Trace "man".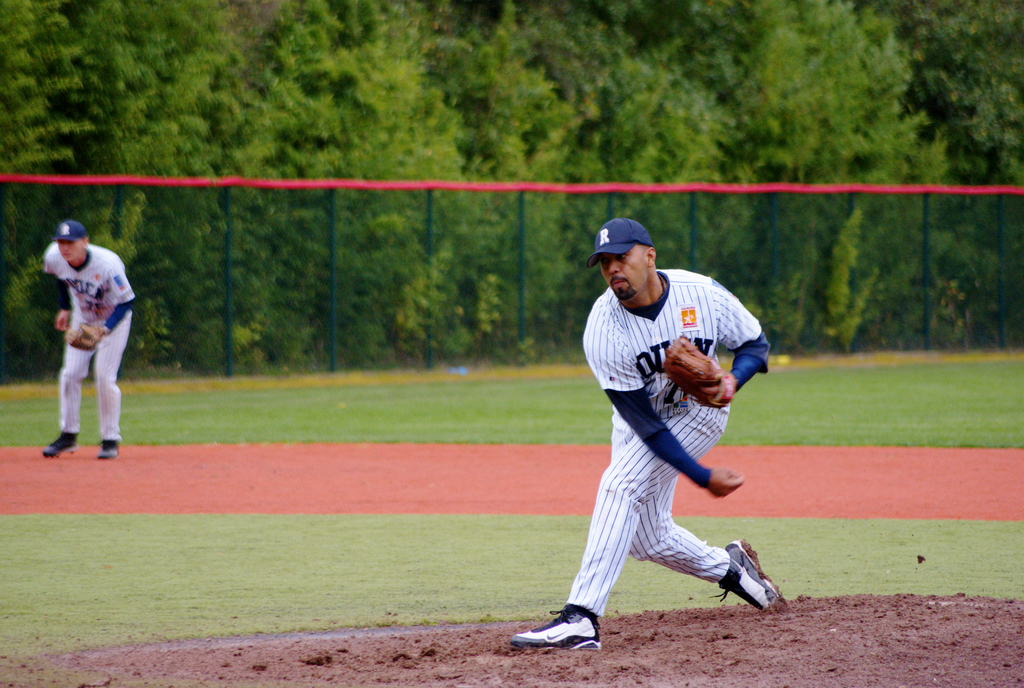
Traced to (33, 206, 136, 465).
